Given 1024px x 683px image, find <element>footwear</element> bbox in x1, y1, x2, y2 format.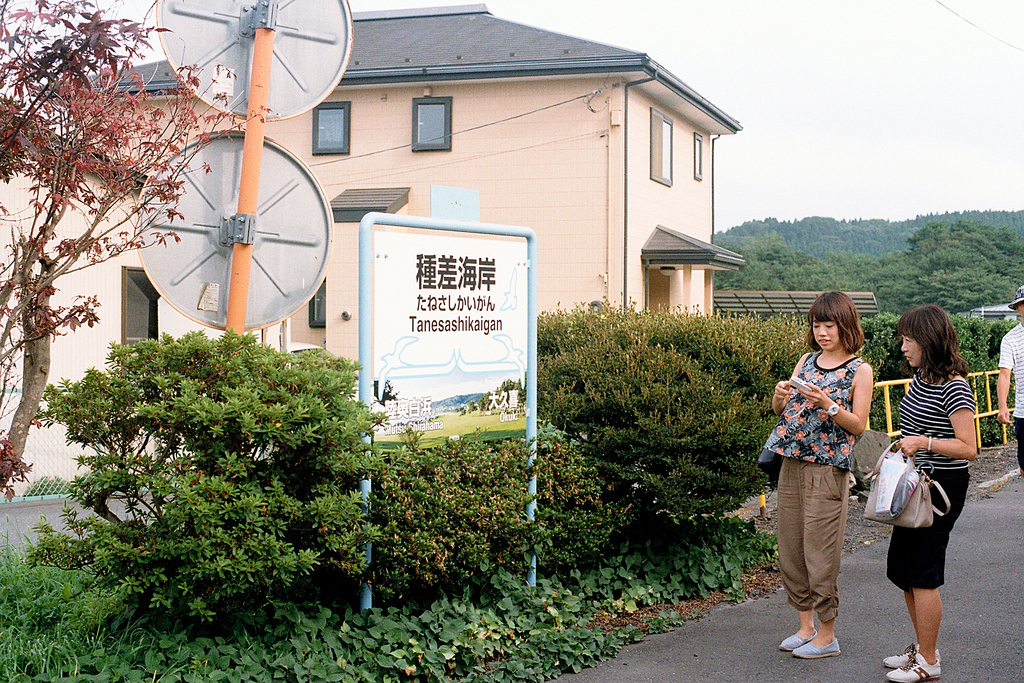
777, 625, 818, 654.
